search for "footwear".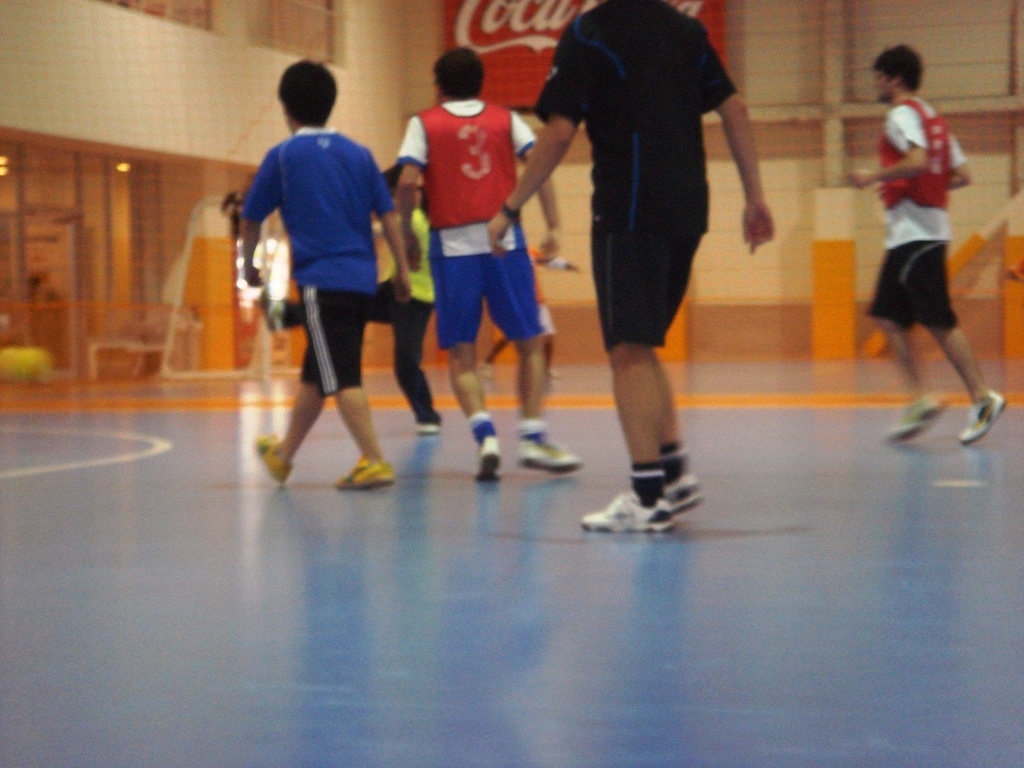
Found at (left=951, top=392, right=1005, bottom=444).
